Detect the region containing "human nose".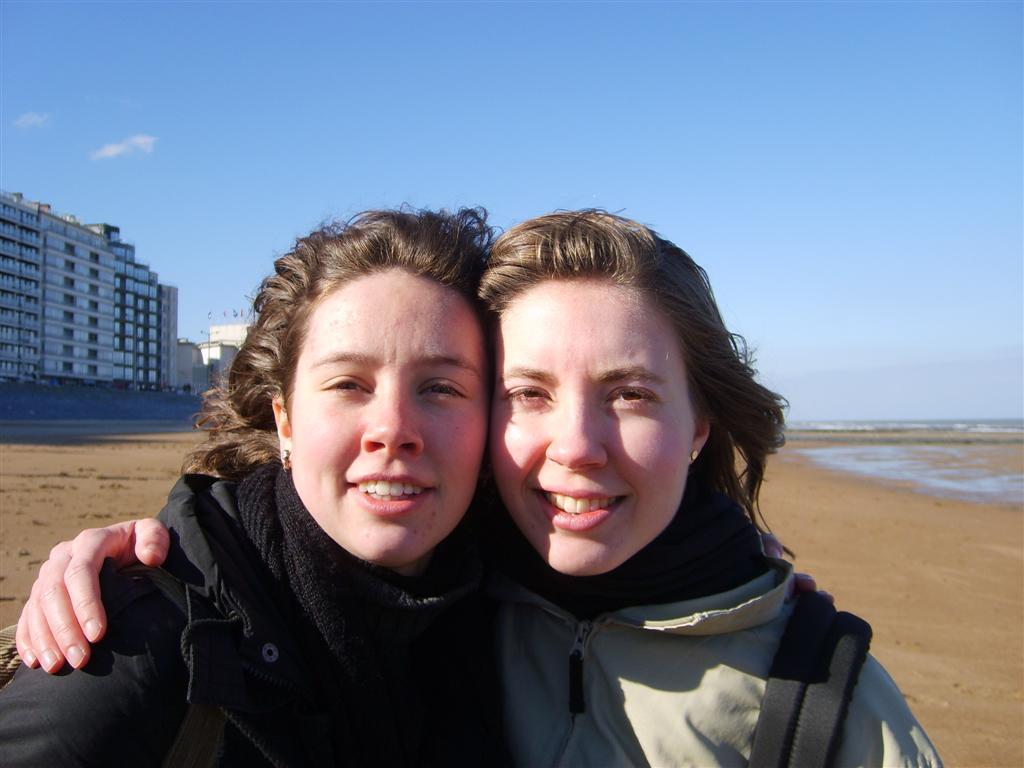
l=358, t=373, r=422, b=454.
